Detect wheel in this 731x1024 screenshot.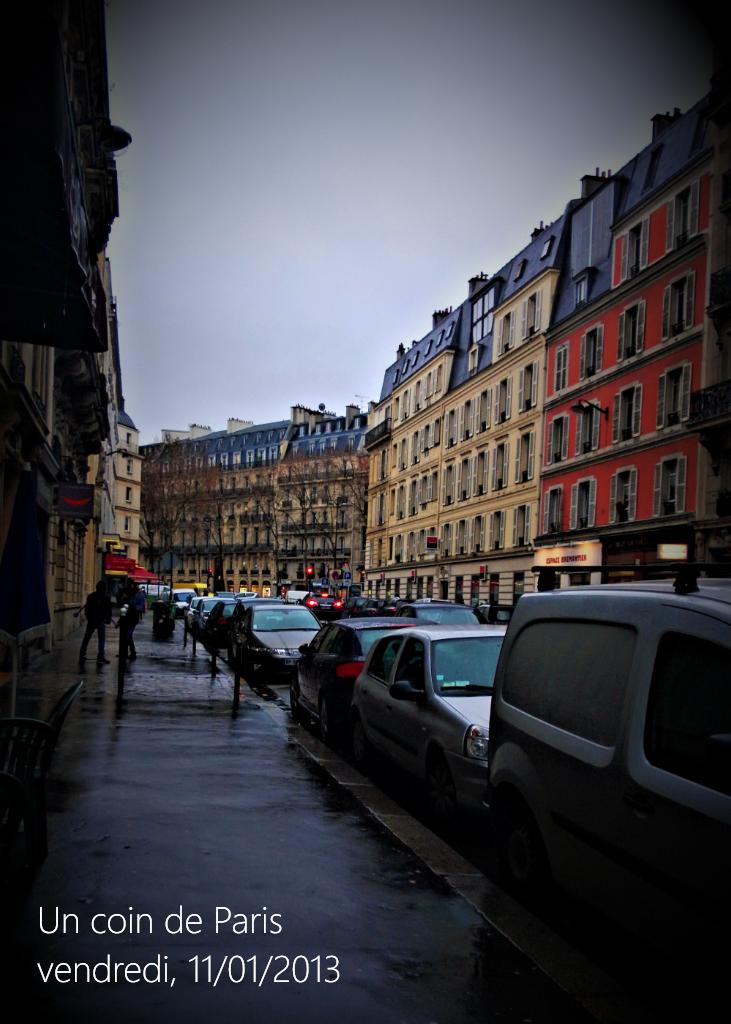
Detection: (x1=496, y1=773, x2=542, y2=900).
